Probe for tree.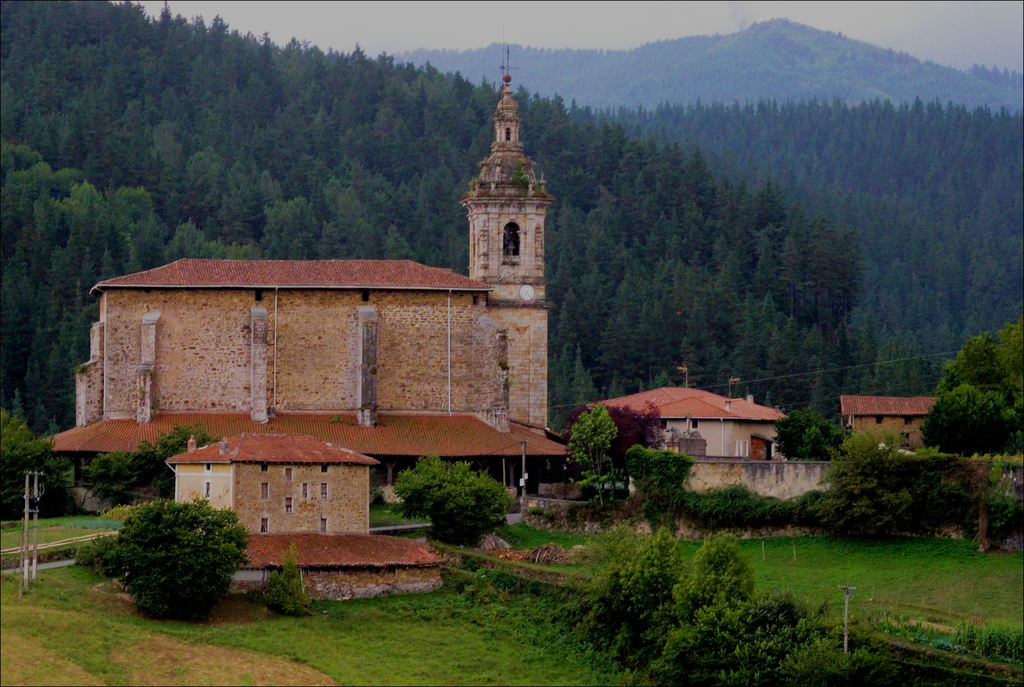
Probe result: box=[138, 121, 188, 196].
